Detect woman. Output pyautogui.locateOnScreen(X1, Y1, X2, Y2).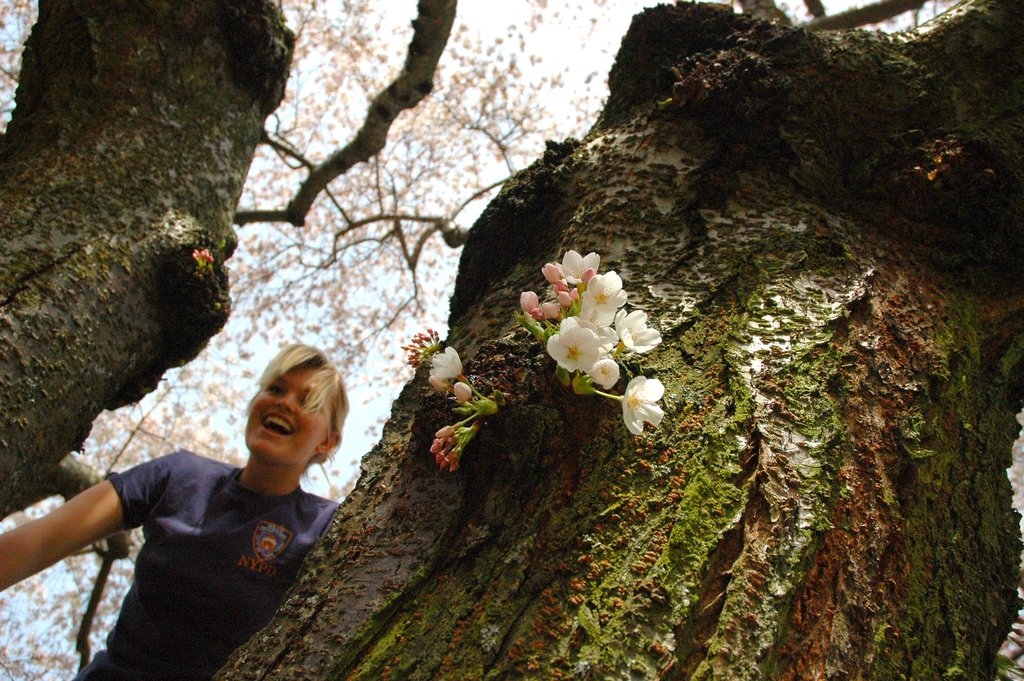
pyautogui.locateOnScreen(43, 338, 380, 673).
